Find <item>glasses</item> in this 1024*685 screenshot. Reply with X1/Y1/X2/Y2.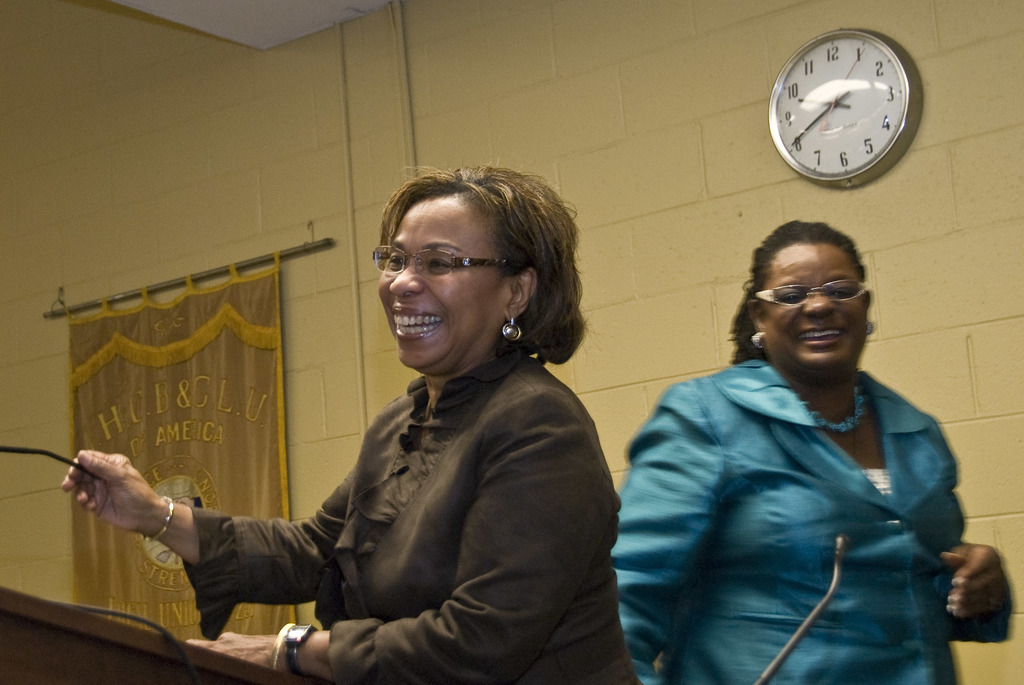
366/241/517/277.
